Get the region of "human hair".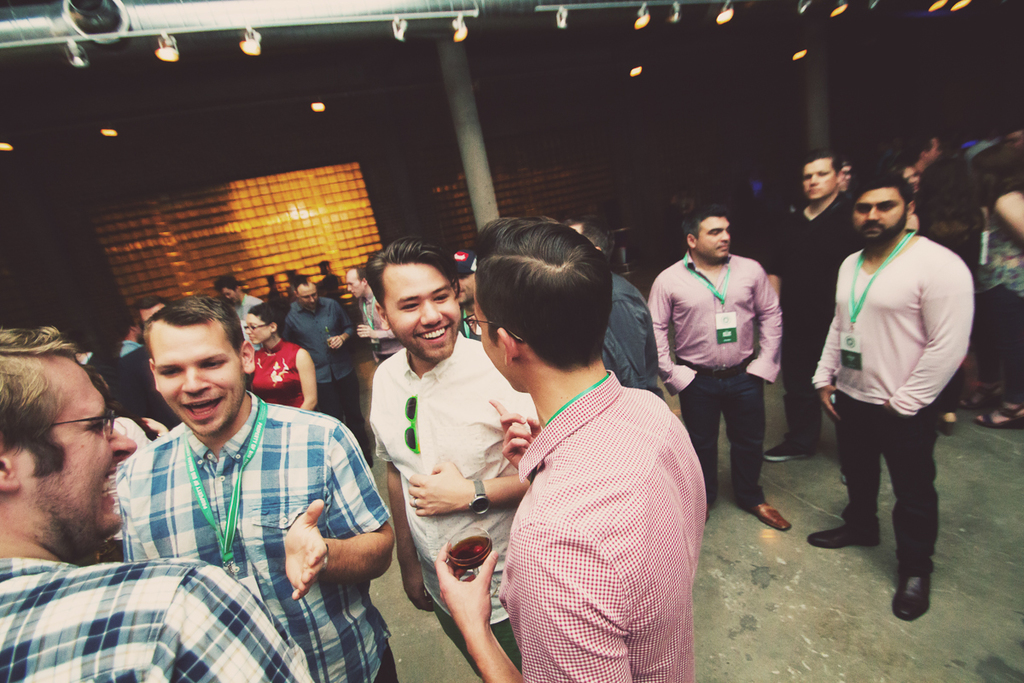
select_region(143, 292, 244, 361).
